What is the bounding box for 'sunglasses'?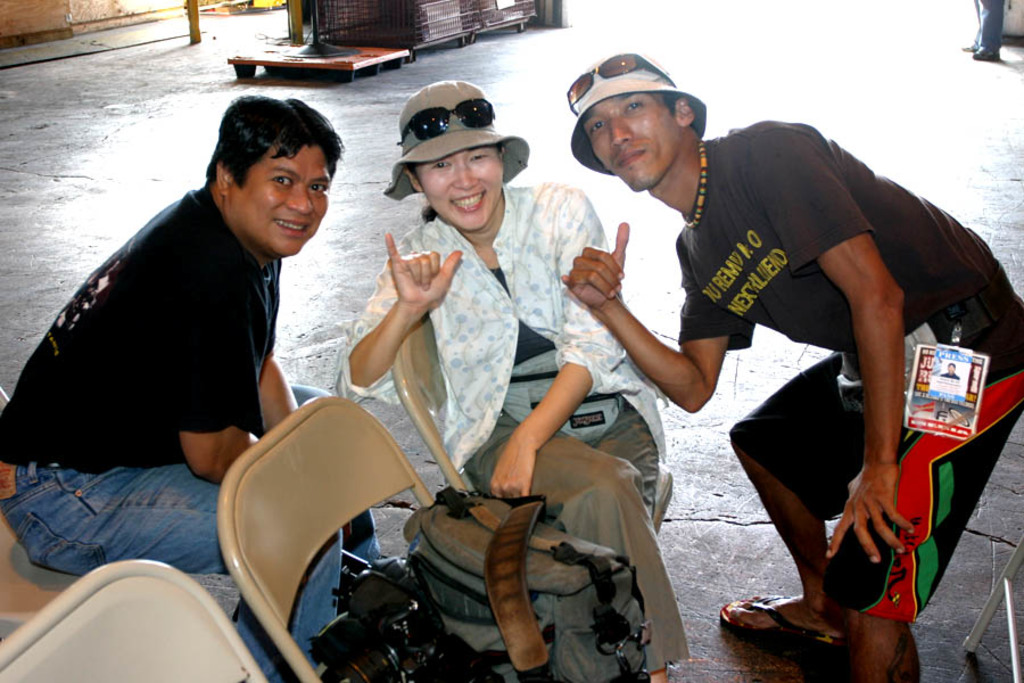
Rect(397, 94, 499, 142).
